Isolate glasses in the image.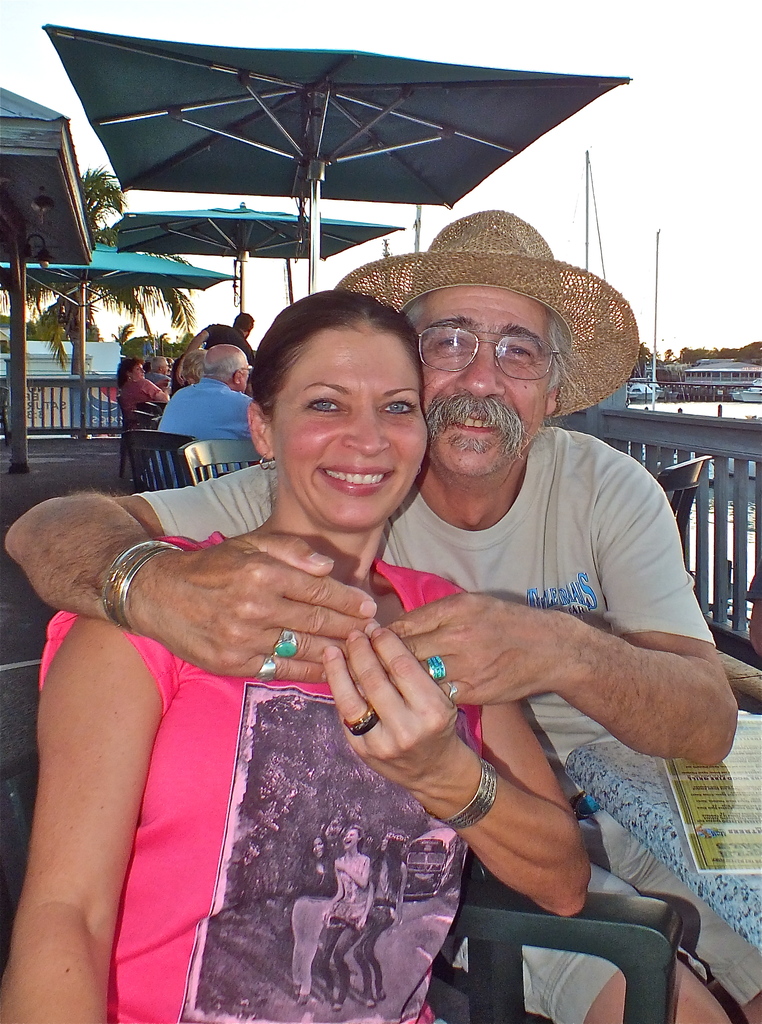
Isolated region: {"left": 236, "top": 367, "right": 250, "bottom": 372}.
